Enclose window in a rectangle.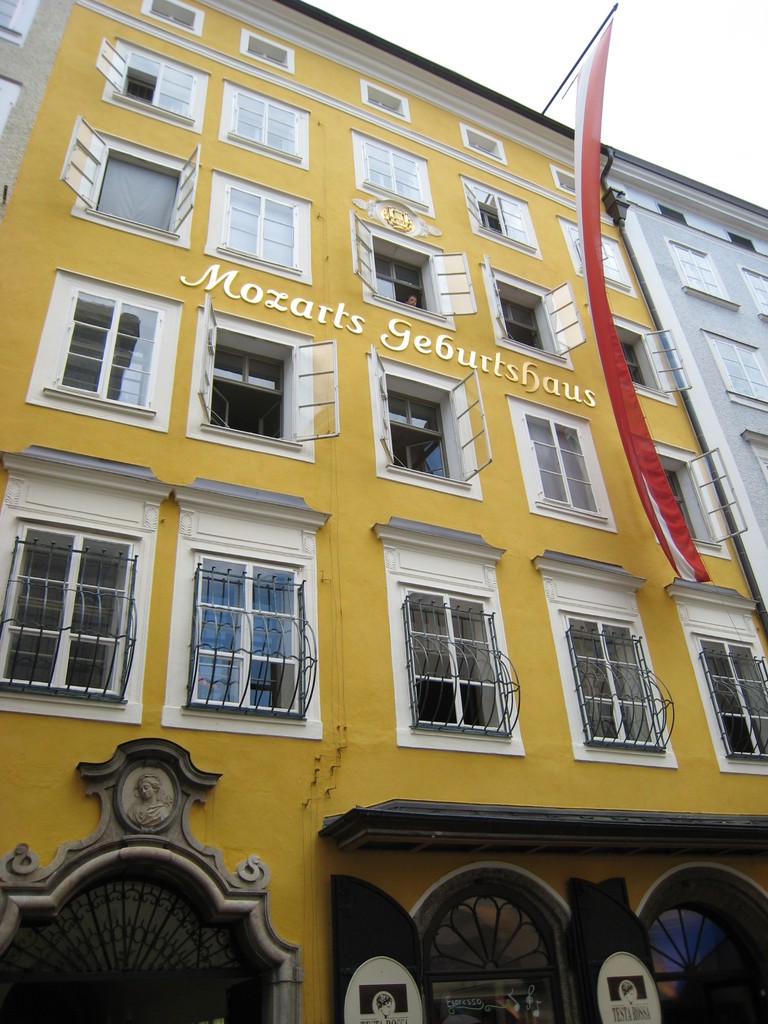
crop(604, 307, 689, 407).
